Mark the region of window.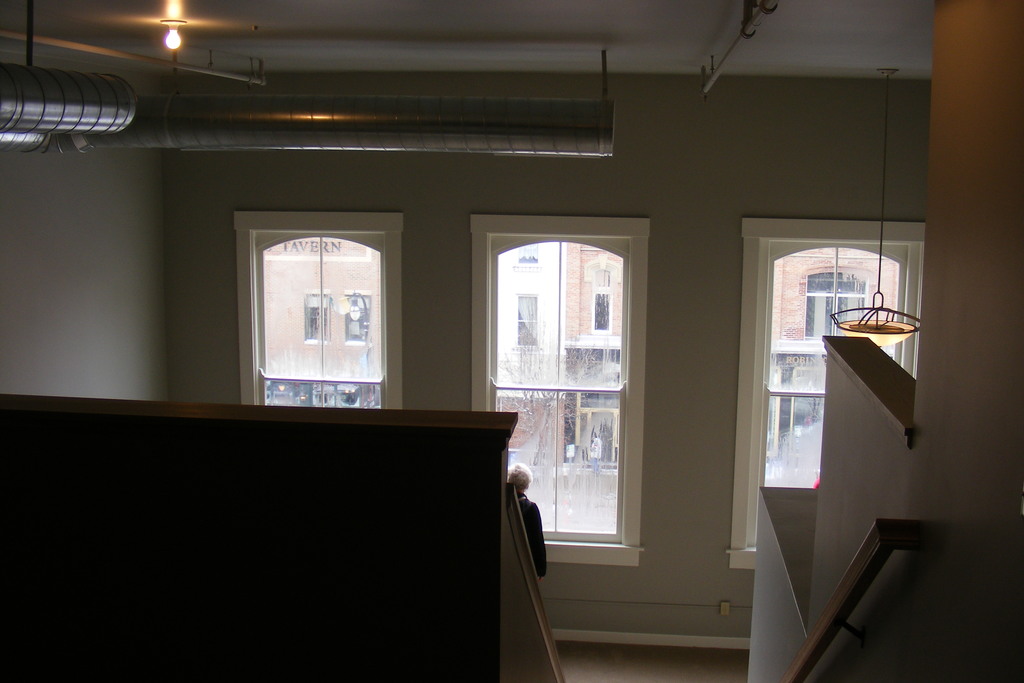
Region: bbox=[511, 240, 542, 273].
